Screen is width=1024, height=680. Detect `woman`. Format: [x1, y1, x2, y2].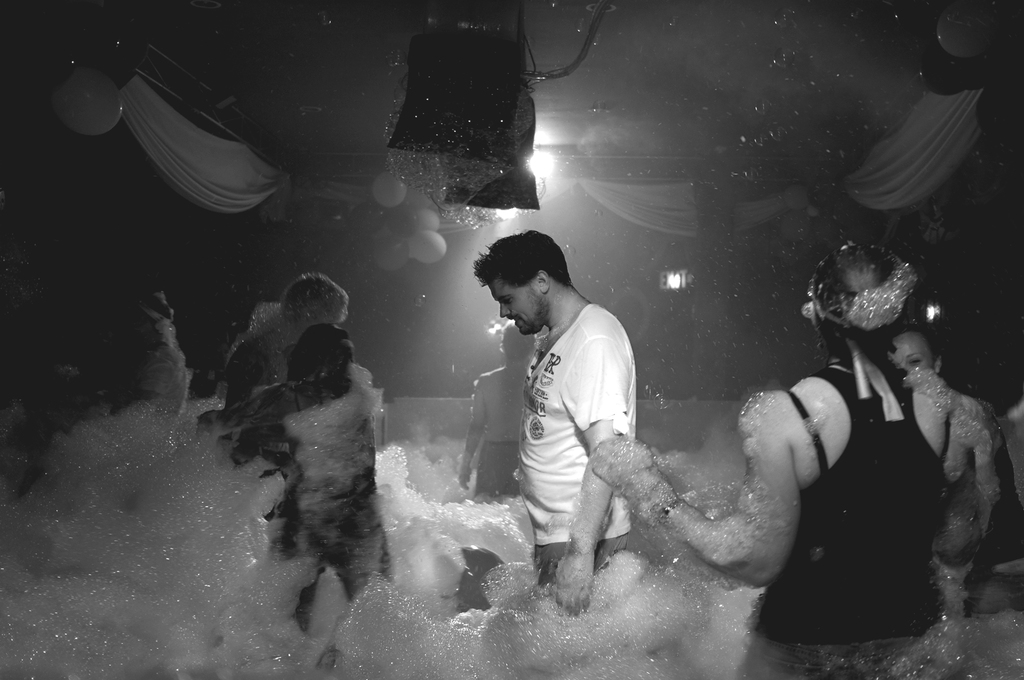
[252, 314, 399, 627].
